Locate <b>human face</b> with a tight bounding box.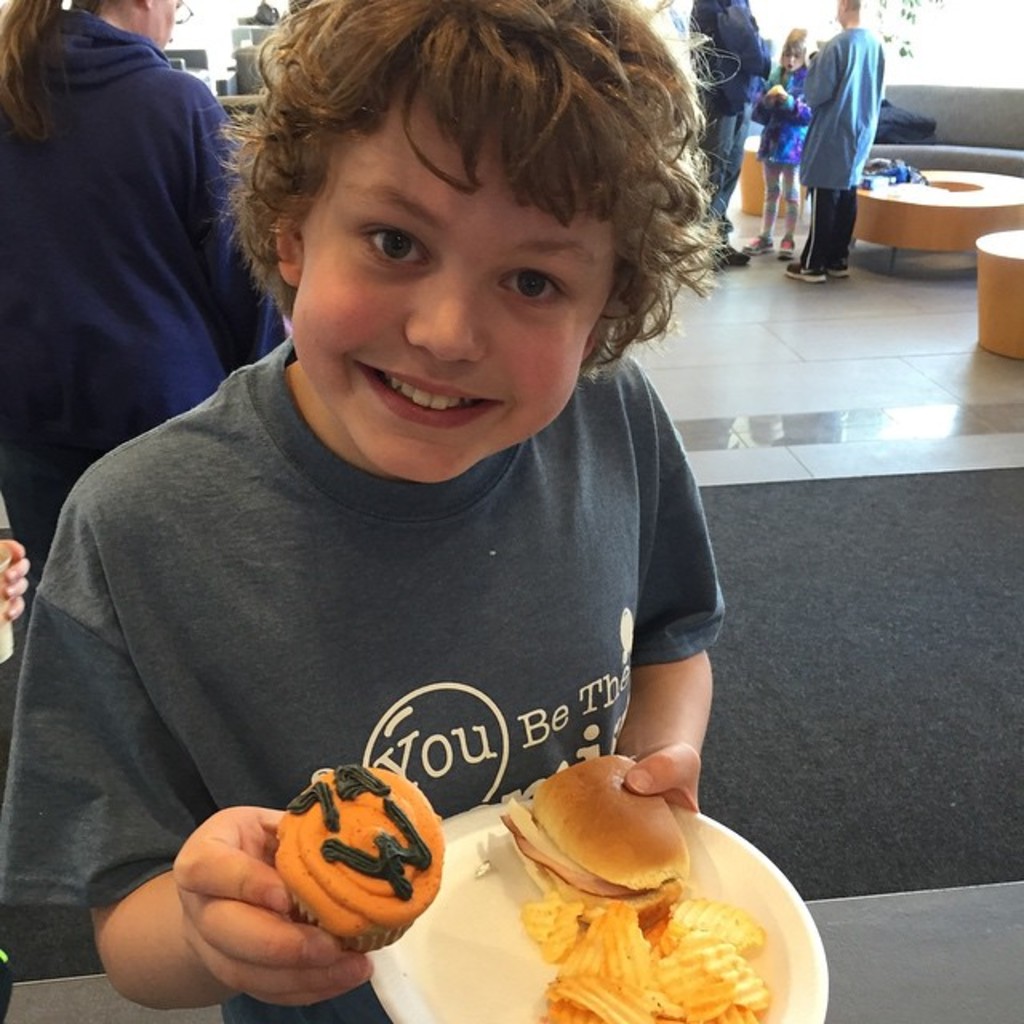
(147,0,178,48).
